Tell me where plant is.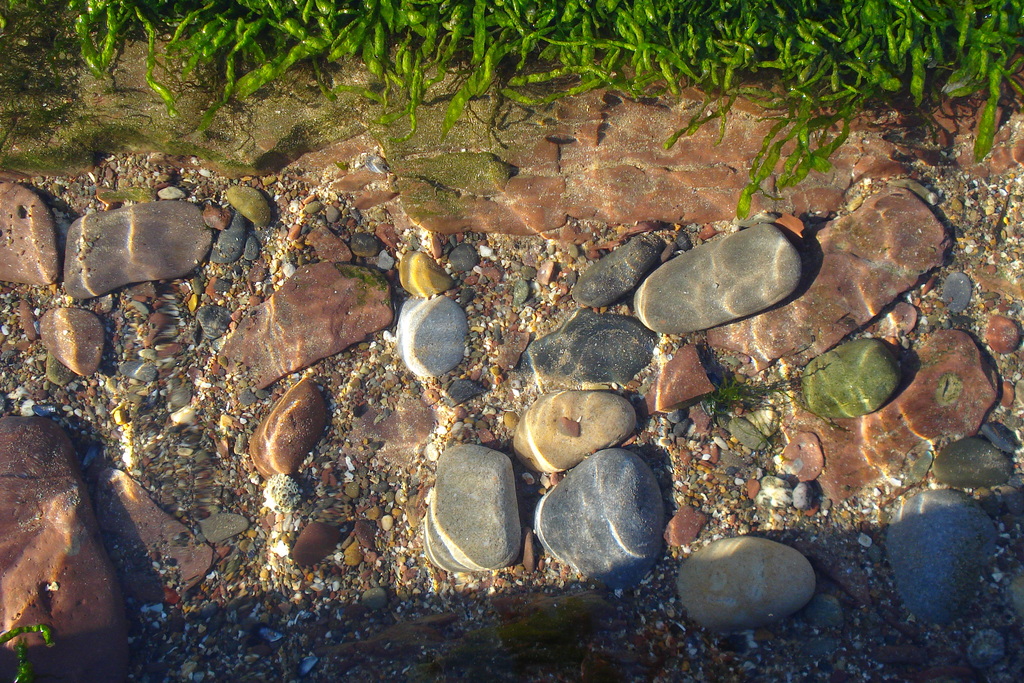
plant is at locate(684, 352, 838, 439).
